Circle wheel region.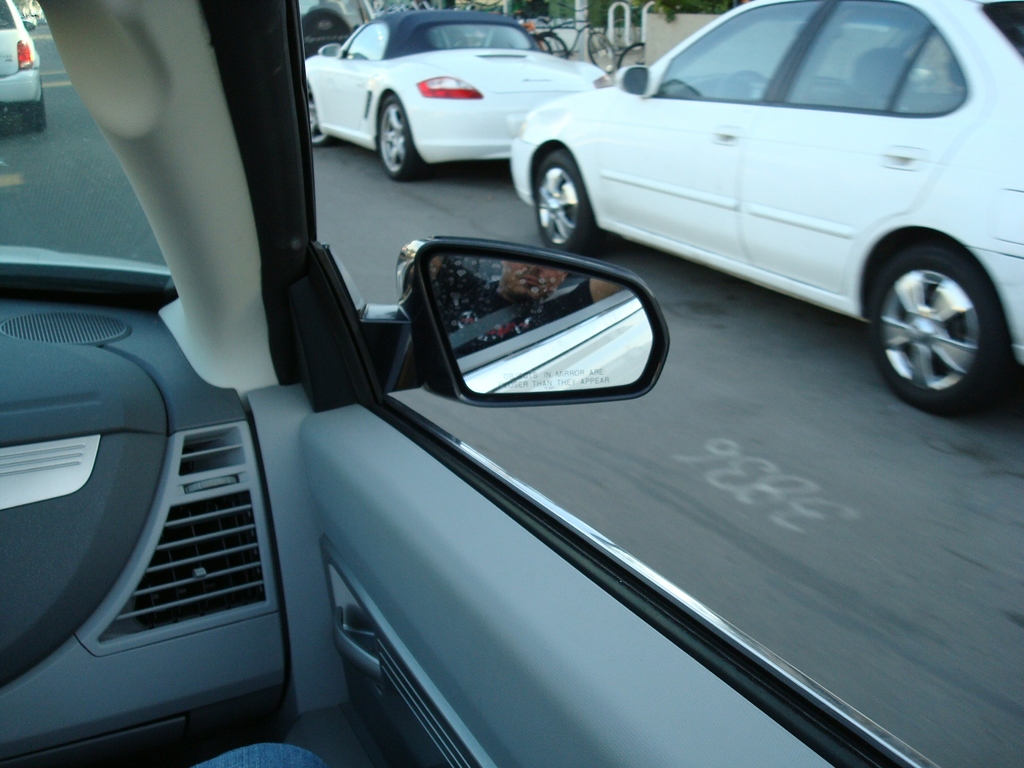
Region: {"x1": 537, "y1": 38, "x2": 553, "y2": 56}.
